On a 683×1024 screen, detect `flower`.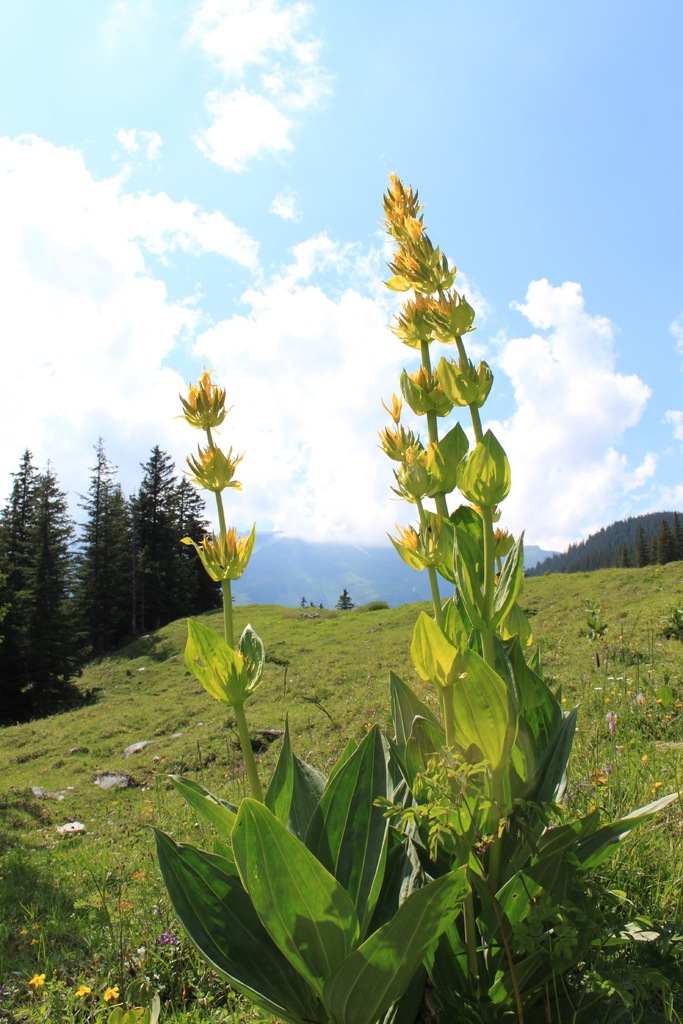
(181,364,259,589).
